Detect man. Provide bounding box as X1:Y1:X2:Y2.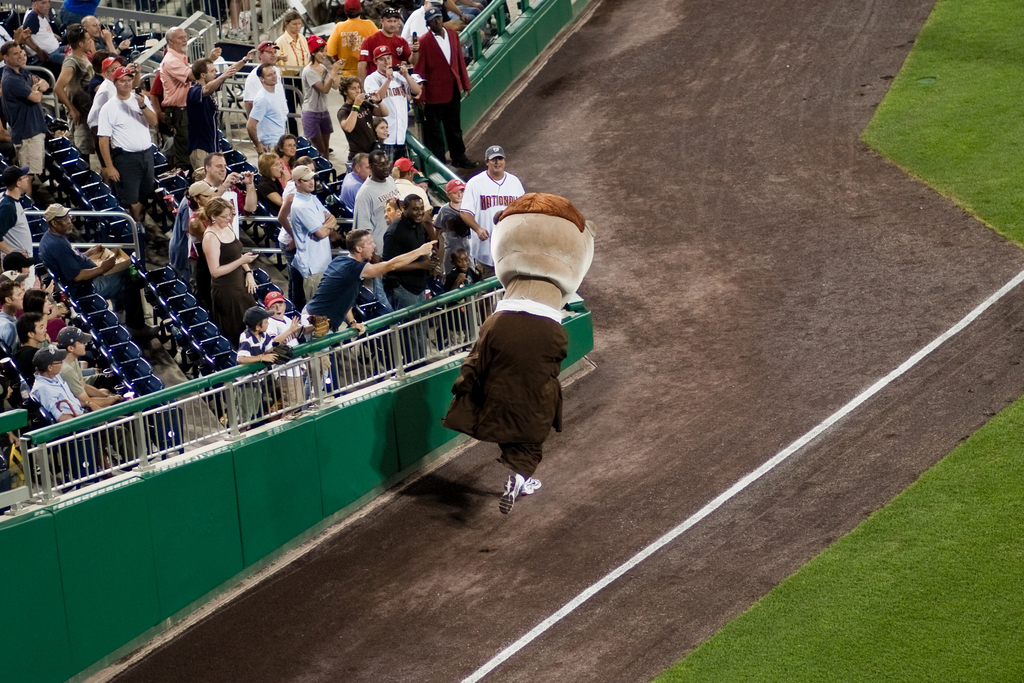
156:24:221:171.
